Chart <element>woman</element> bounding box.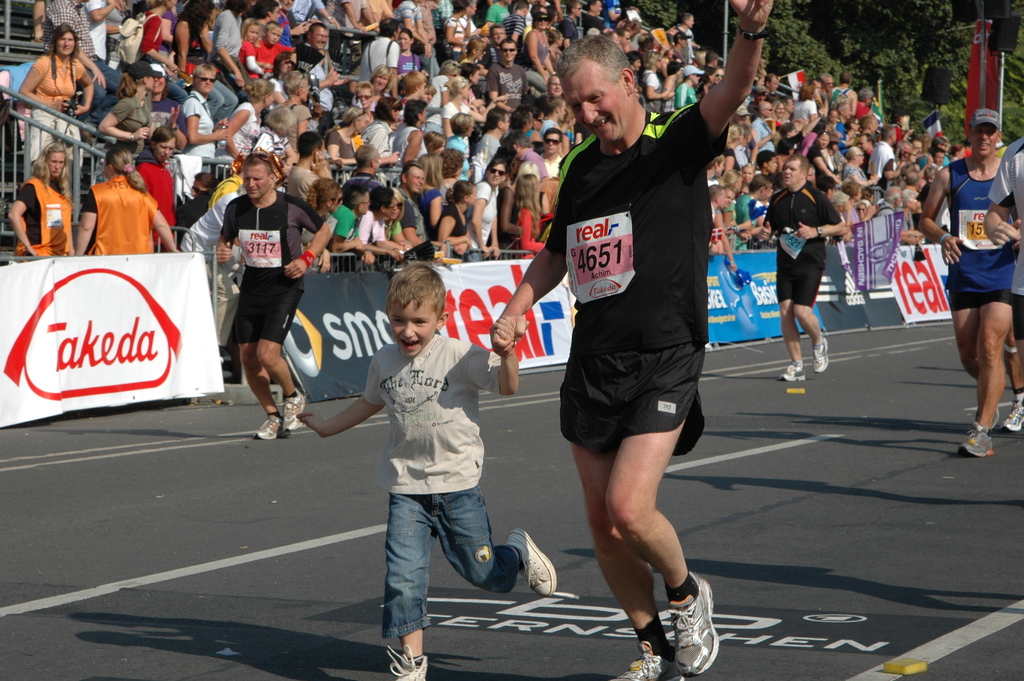
Charted: locate(415, 154, 452, 230).
